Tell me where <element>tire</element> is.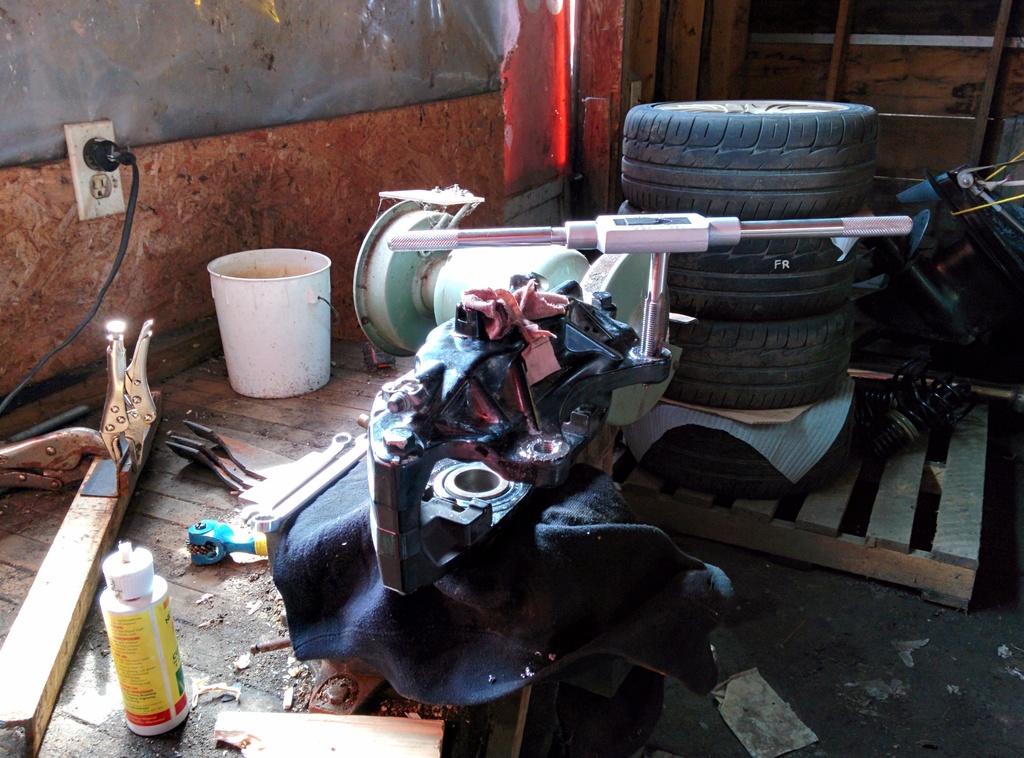
<element>tire</element> is at [664,227,868,305].
